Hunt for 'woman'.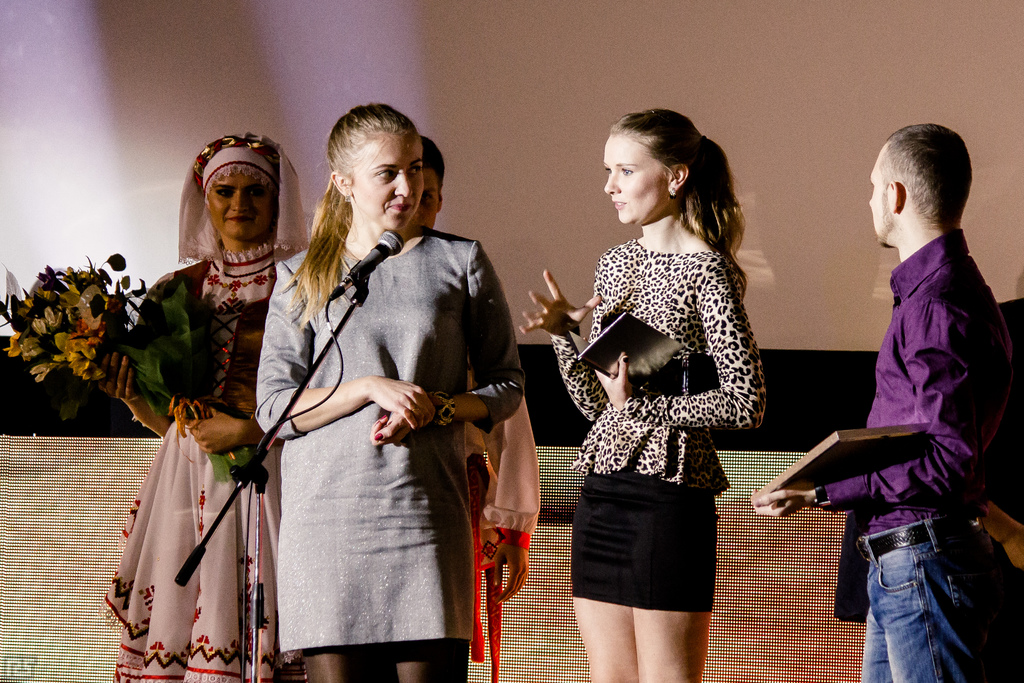
Hunted down at 250/92/544/680.
